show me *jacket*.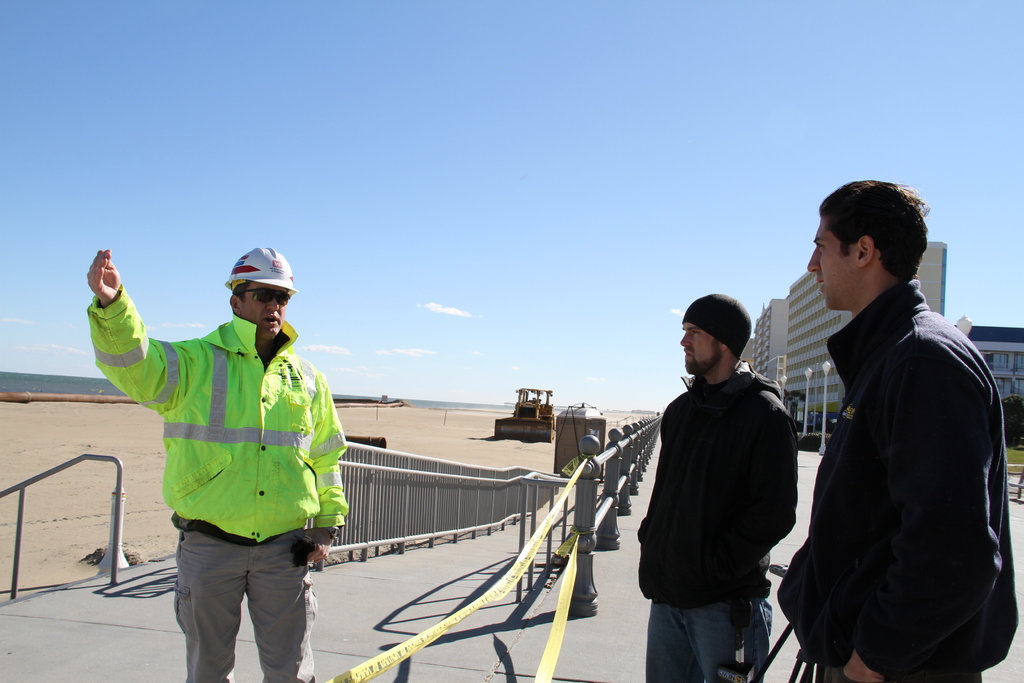
*jacket* is here: box(772, 273, 1020, 682).
